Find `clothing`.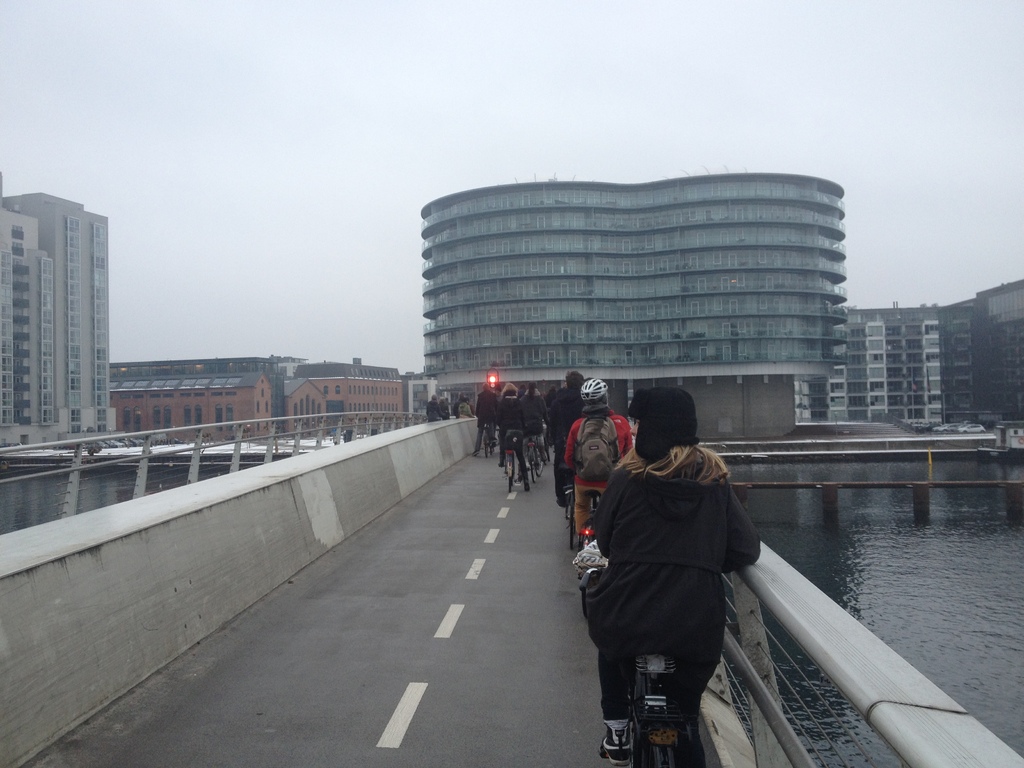
x1=495 y1=387 x2=527 y2=482.
